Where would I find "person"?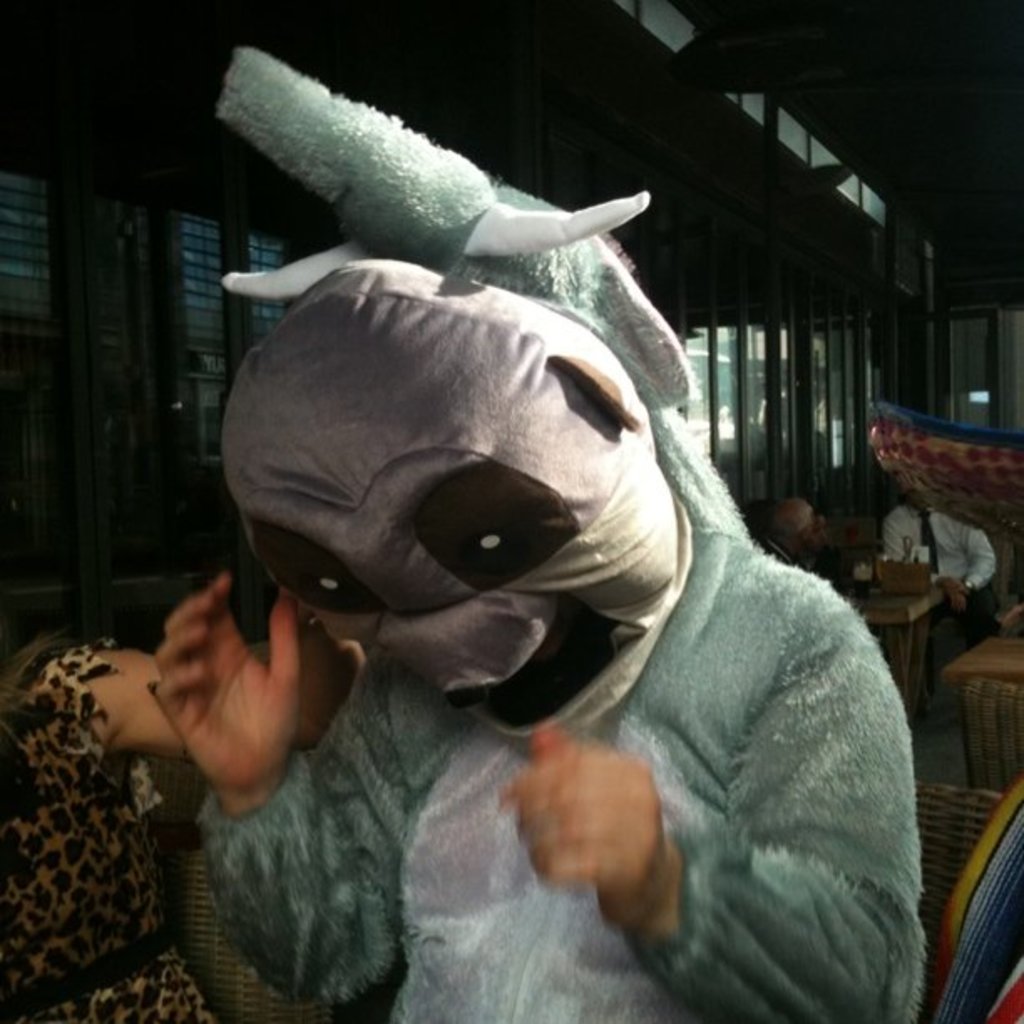
At l=761, t=494, r=810, b=584.
